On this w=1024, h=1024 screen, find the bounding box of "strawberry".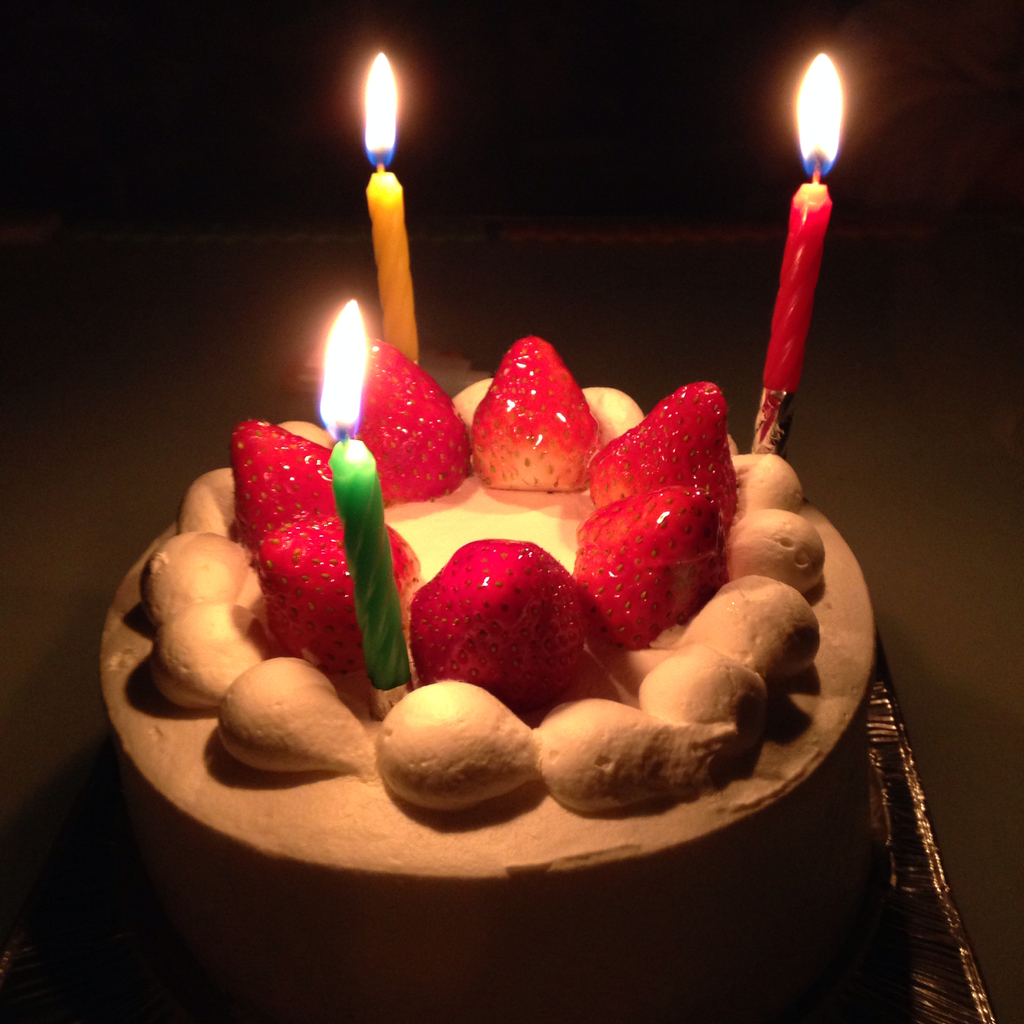
Bounding box: pyautogui.locateOnScreen(398, 545, 591, 712).
